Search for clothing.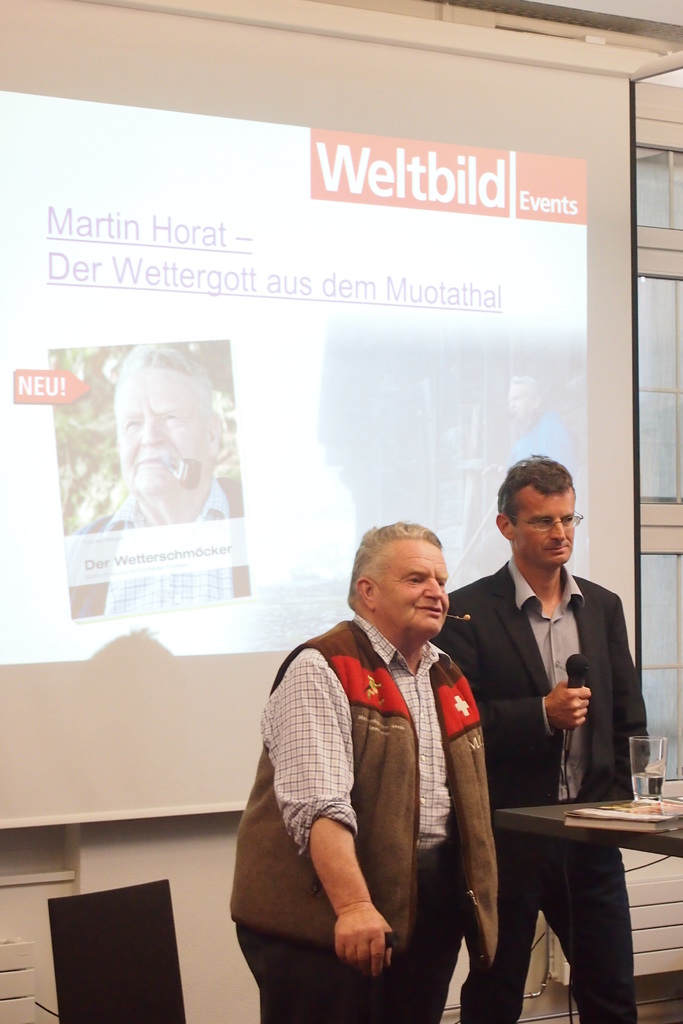
Found at 456 507 650 968.
